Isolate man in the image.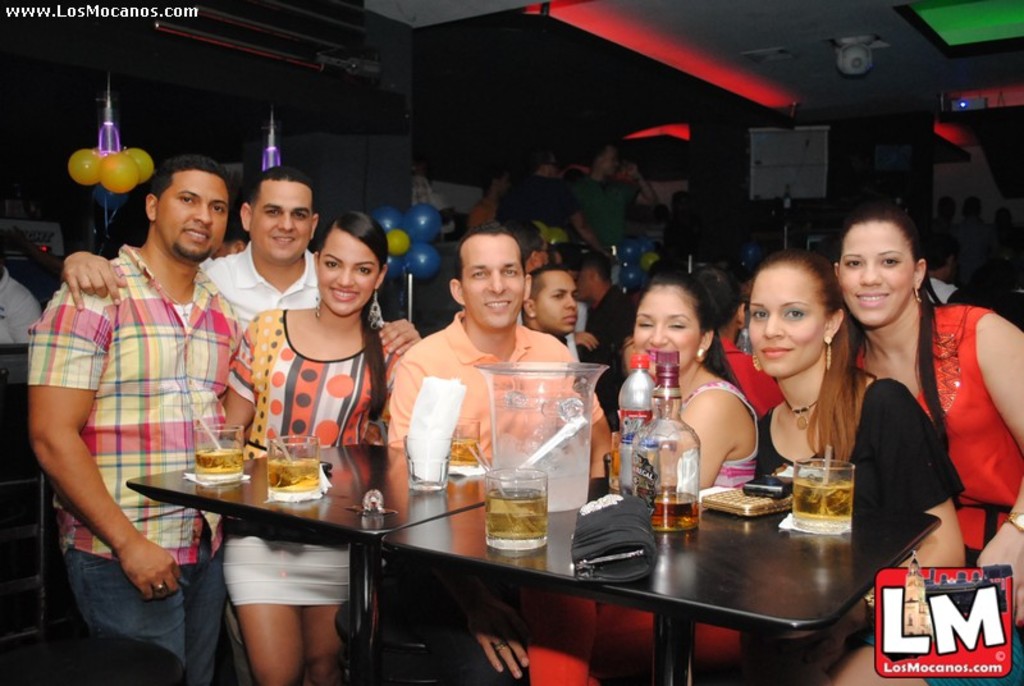
Isolated region: x1=0 y1=257 x2=36 y2=385.
